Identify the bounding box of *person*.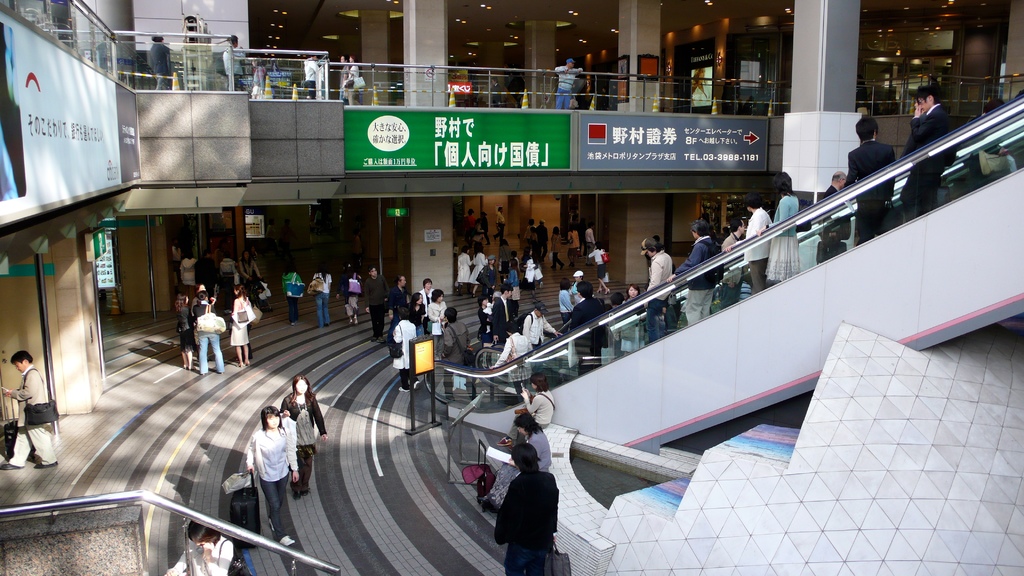
279, 376, 328, 497.
